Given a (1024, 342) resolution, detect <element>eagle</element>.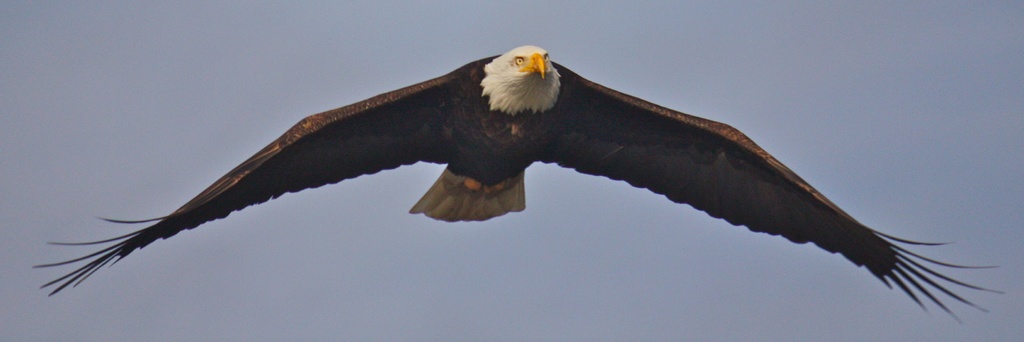
(x1=33, y1=33, x2=999, y2=321).
